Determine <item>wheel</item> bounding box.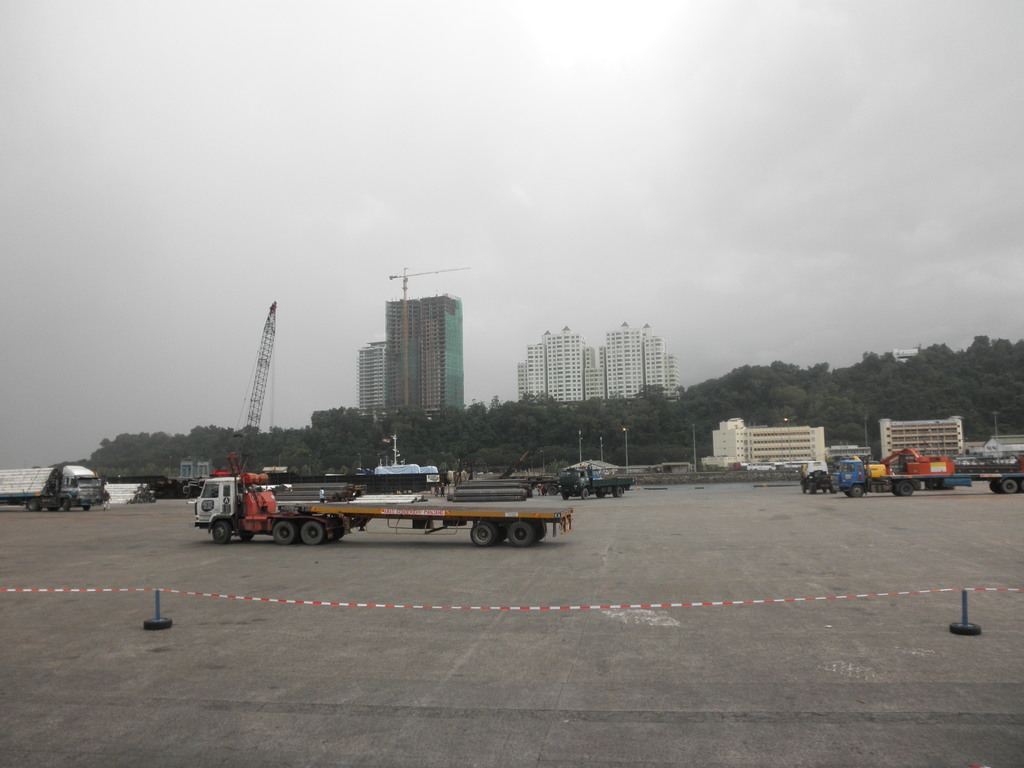
Determined: {"x1": 234, "y1": 529, "x2": 255, "y2": 543}.
